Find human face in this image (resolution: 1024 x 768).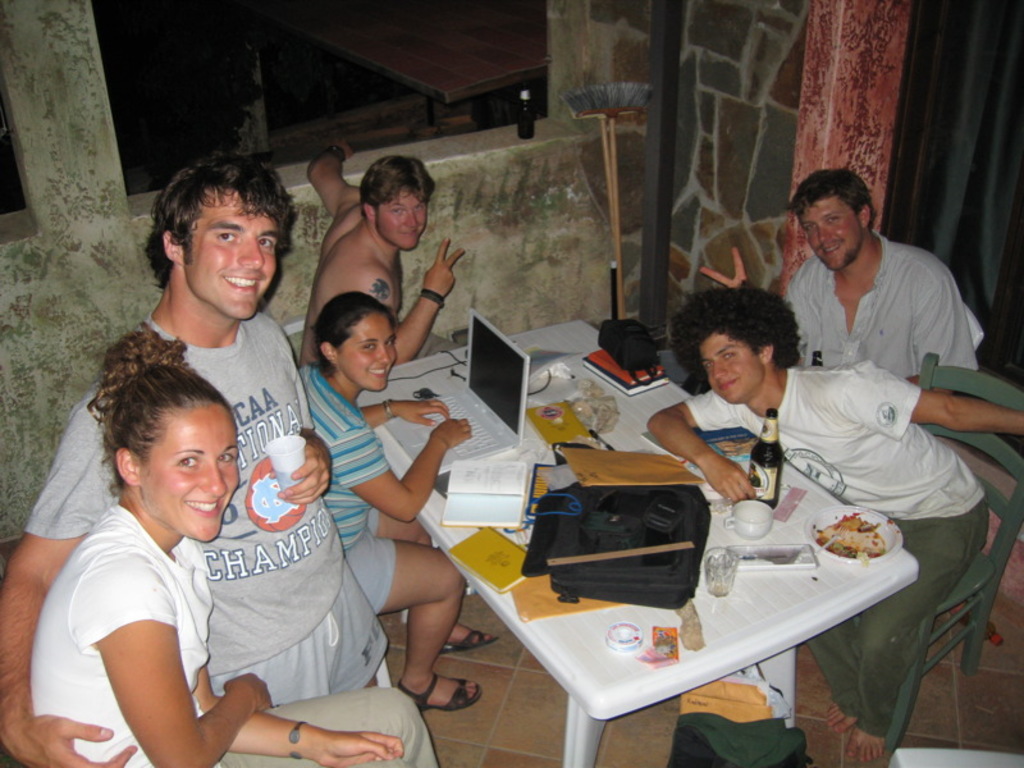
bbox=(801, 198, 861, 273).
